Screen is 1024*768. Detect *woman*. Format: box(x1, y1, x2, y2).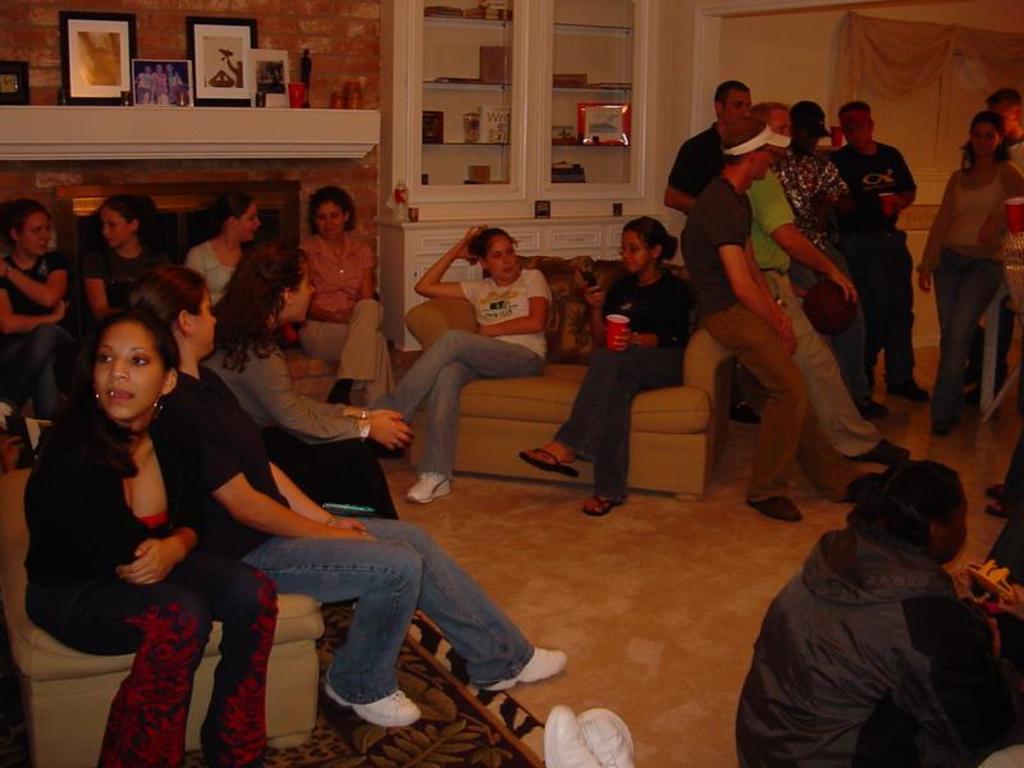
box(78, 189, 169, 326).
